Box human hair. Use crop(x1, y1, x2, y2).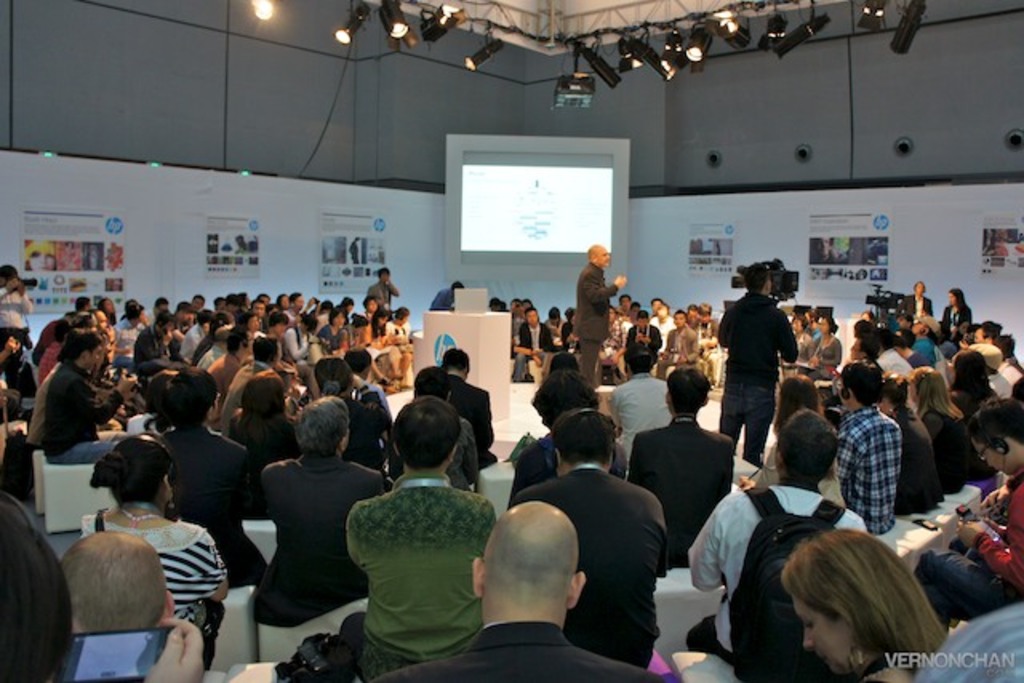
crop(251, 298, 264, 315).
